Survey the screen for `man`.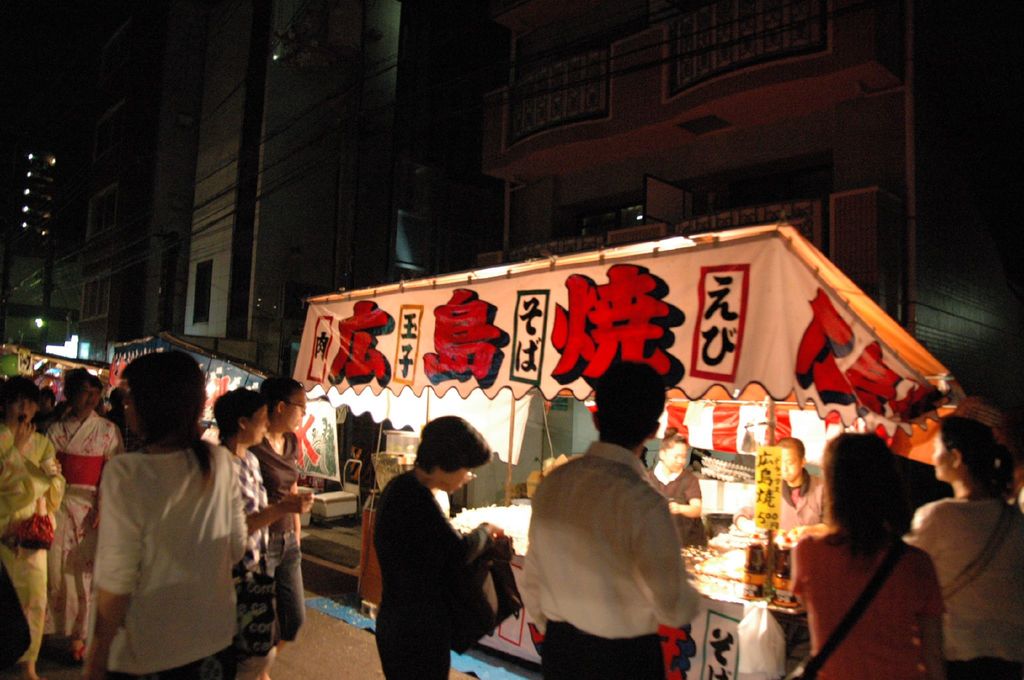
Survey found: select_region(729, 434, 830, 544).
